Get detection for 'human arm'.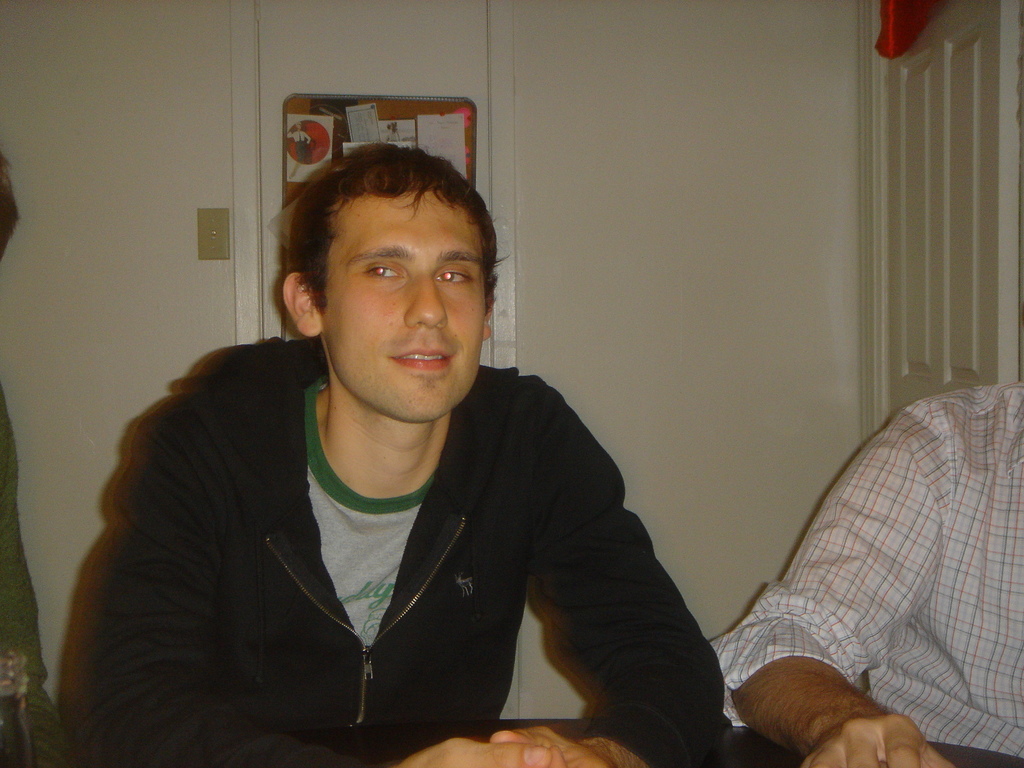
Detection: box=[493, 418, 723, 767].
